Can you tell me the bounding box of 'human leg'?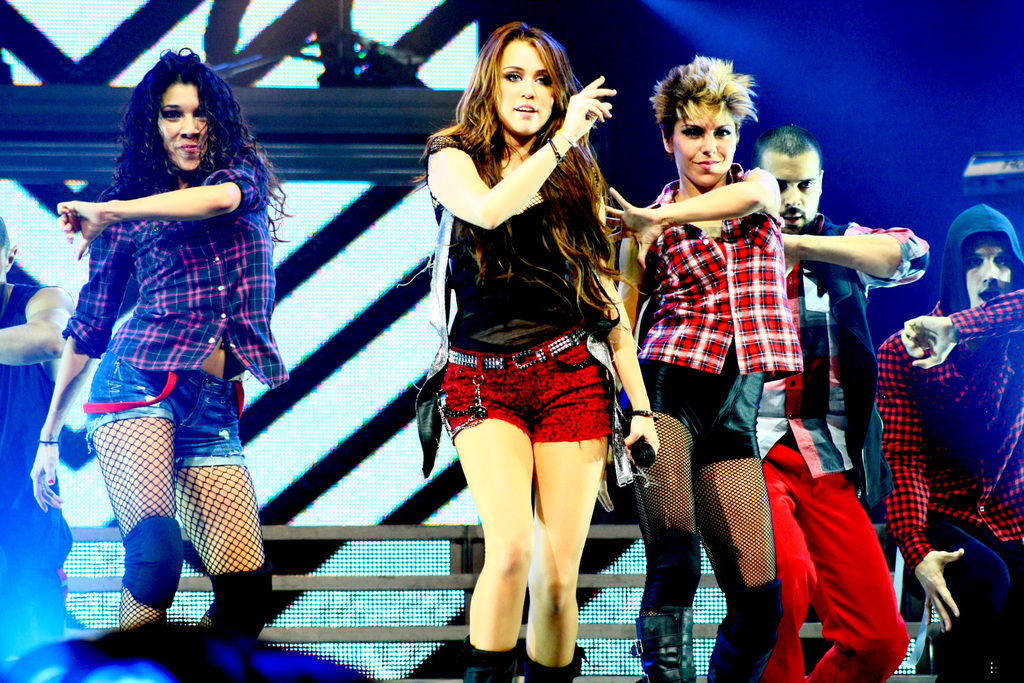
region(806, 421, 912, 680).
